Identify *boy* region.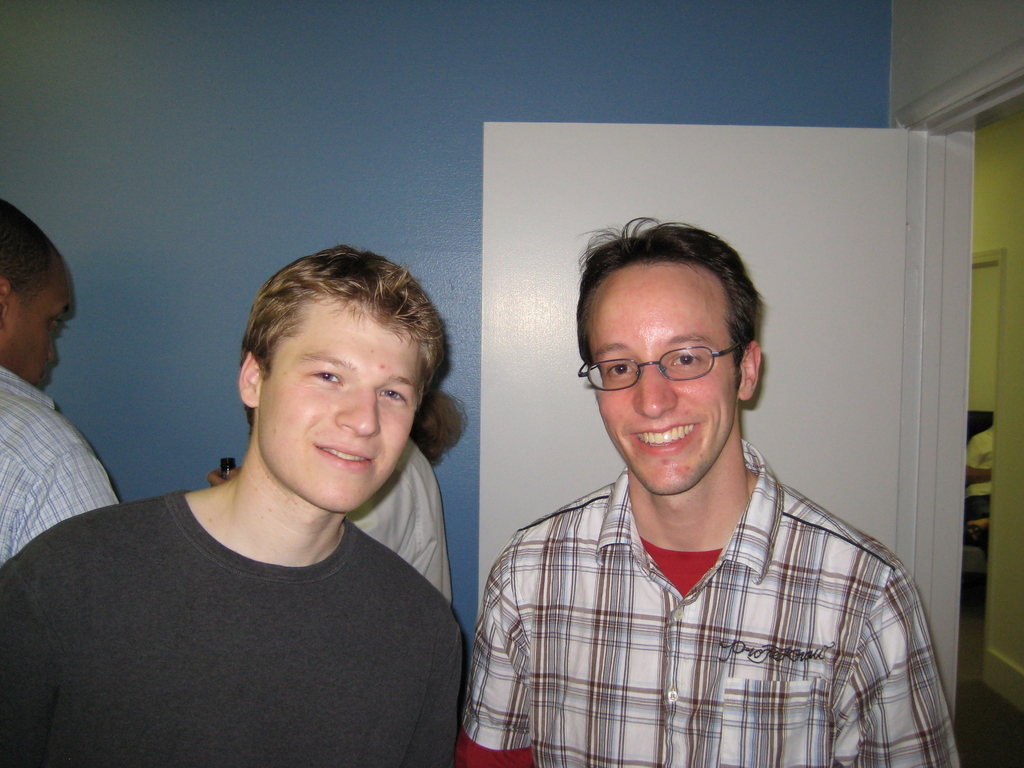
Region: 3,246,460,767.
